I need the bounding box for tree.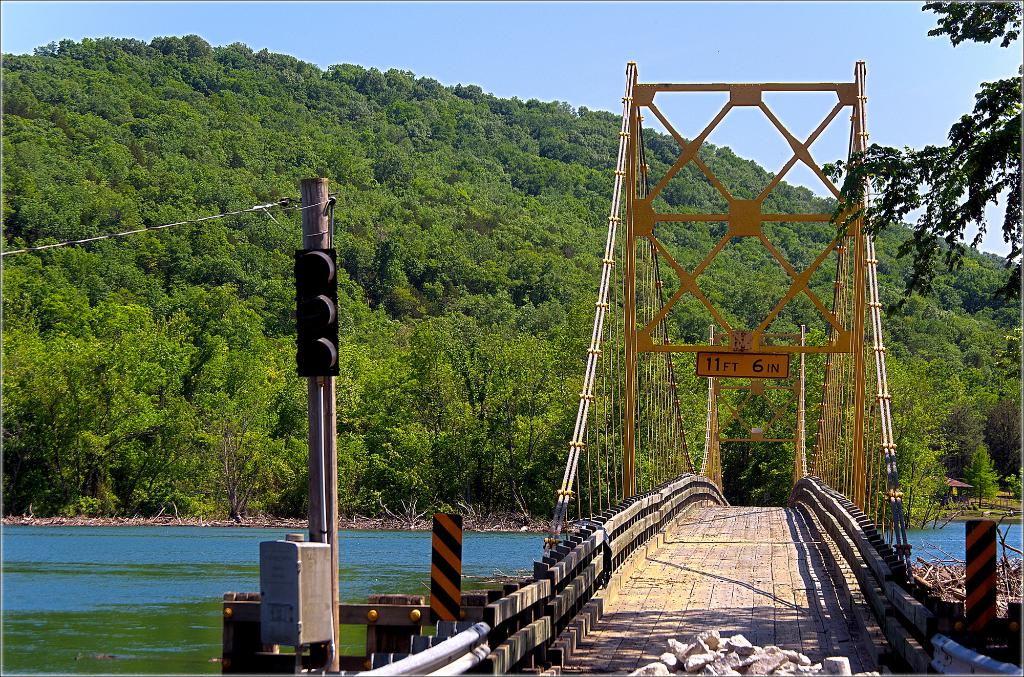
Here it is: 209, 402, 294, 531.
